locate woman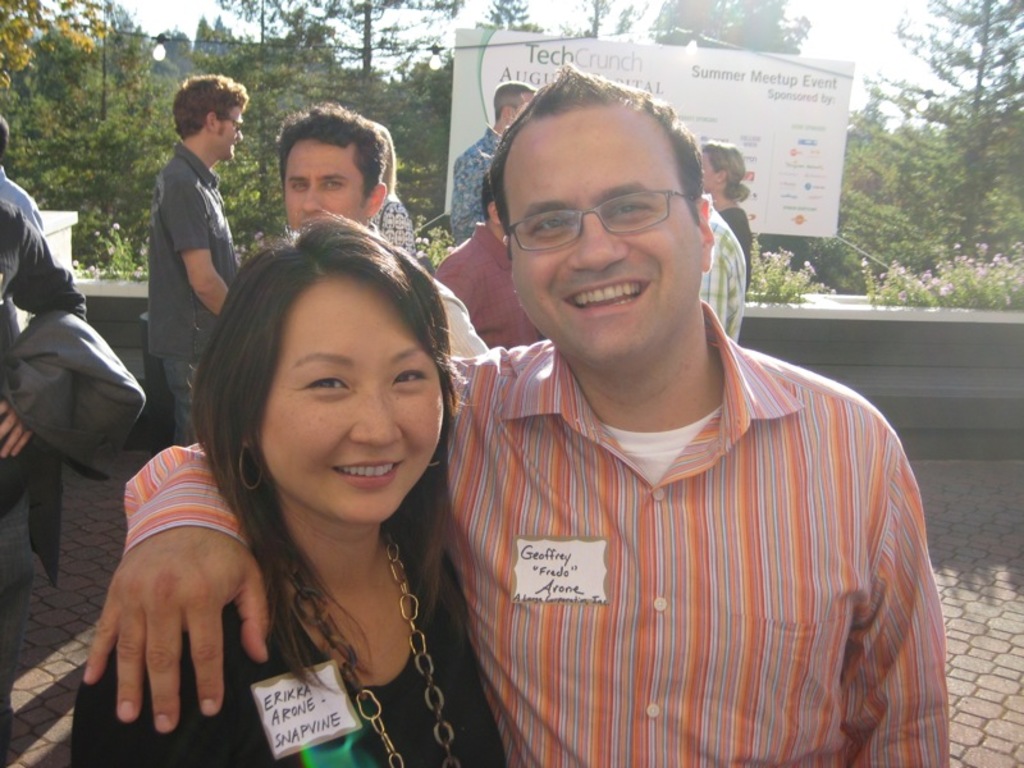
{"left": 99, "top": 207, "right": 526, "bottom": 767}
